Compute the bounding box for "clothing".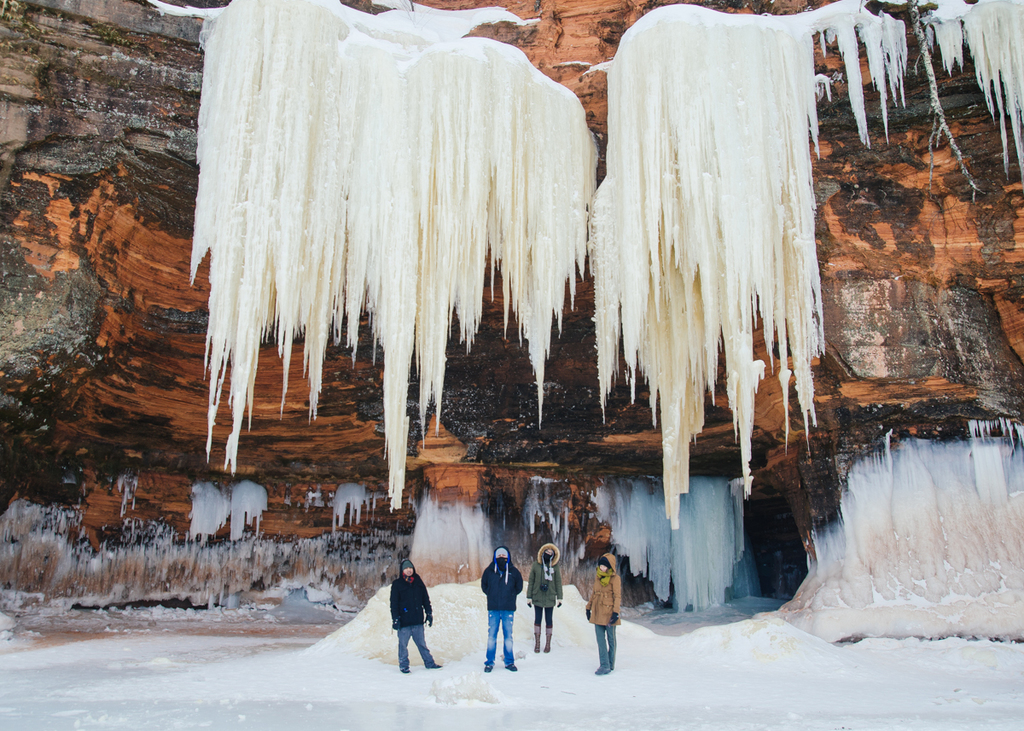
detection(526, 549, 564, 627).
